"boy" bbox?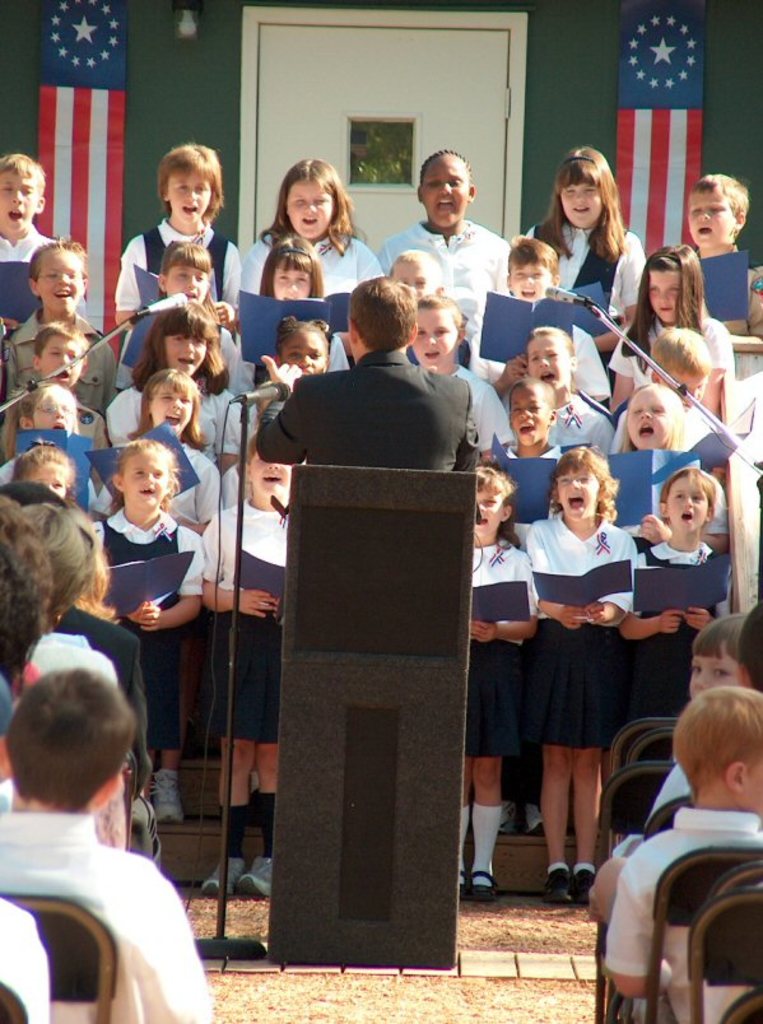
select_region(0, 657, 215, 1023)
